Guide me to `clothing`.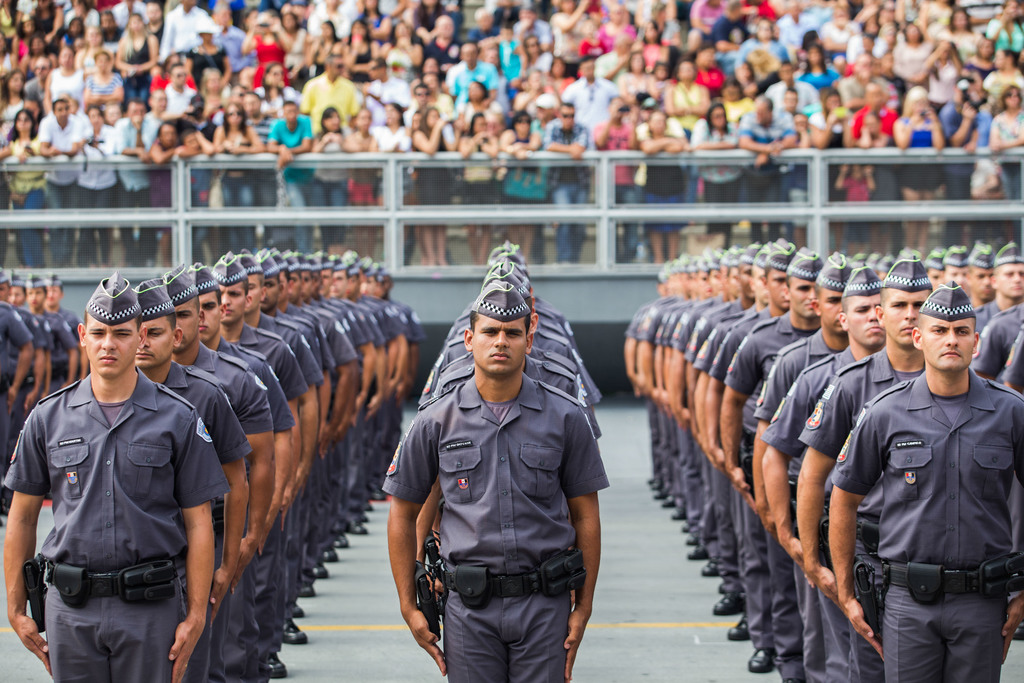
Guidance: (left=161, top=12, right=211, bottom=63).
